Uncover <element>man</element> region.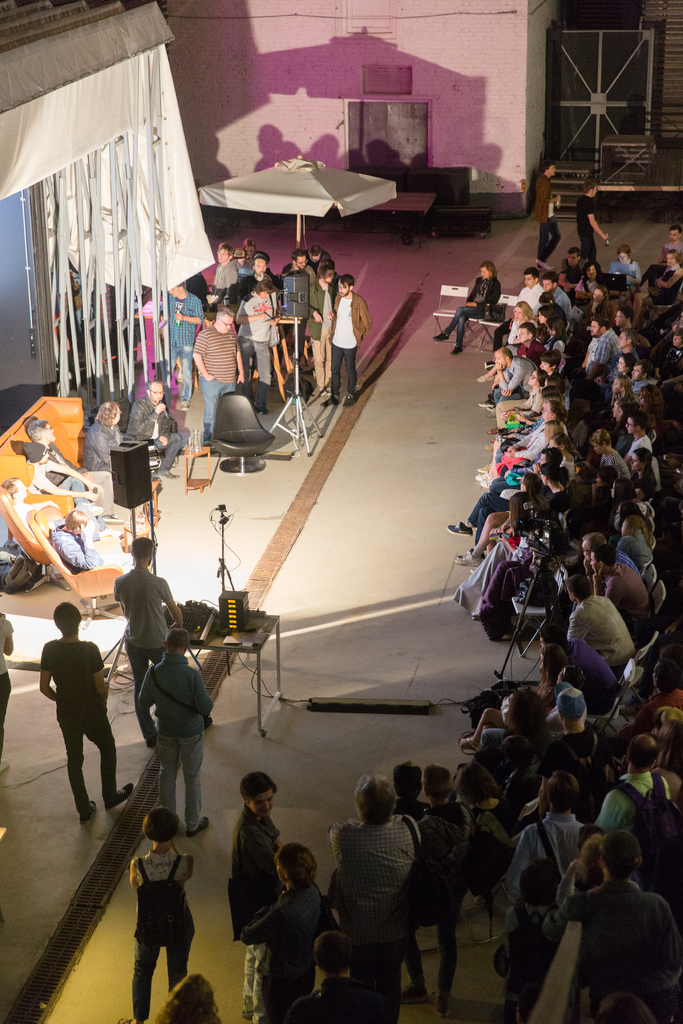
Uncovered: bbox(578, 181, 607, 276).
